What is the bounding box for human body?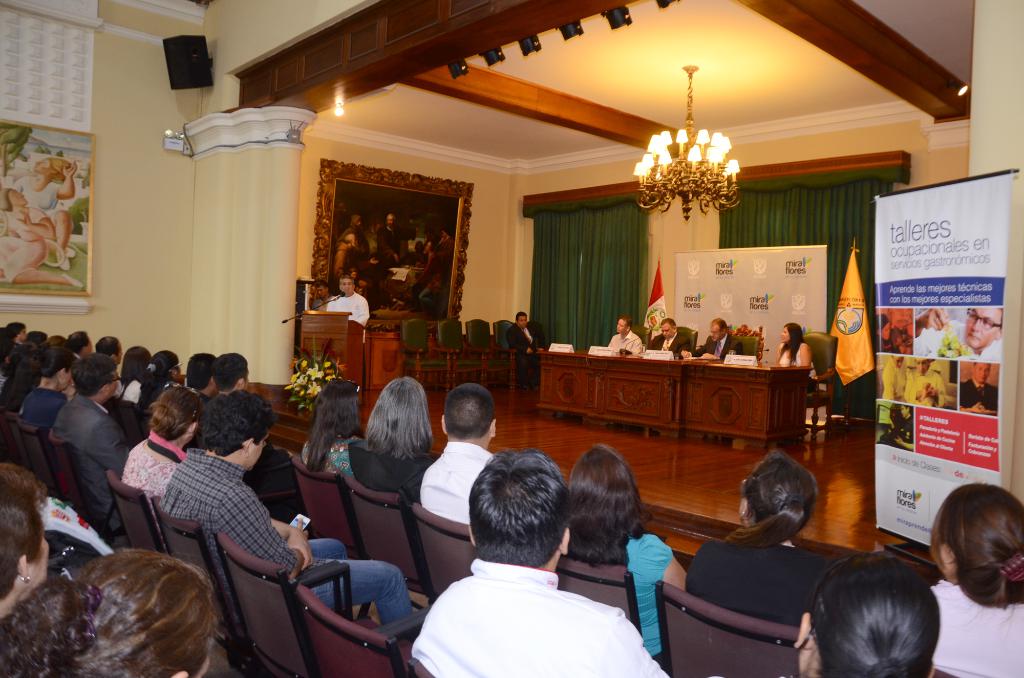
bbox=[354, 378, 435, 485].
